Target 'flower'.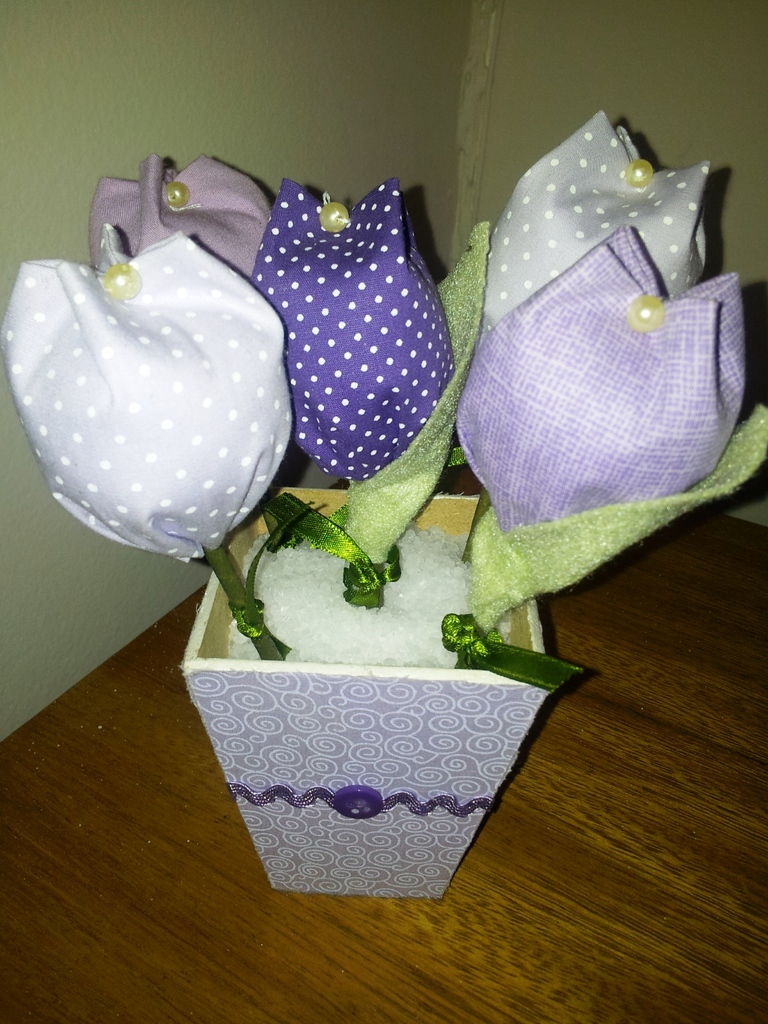
Target region: <bbox>0, 225, 300, 563</bbox>.
